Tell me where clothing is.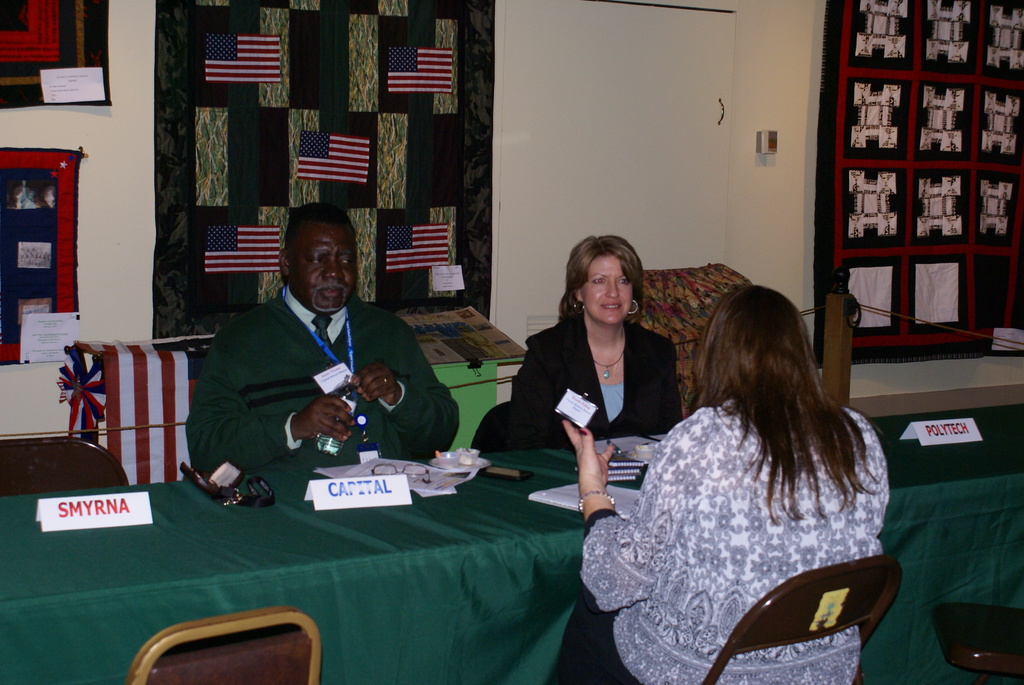
clothing is at x1=557, y1=395, x2=889, y2=684.
